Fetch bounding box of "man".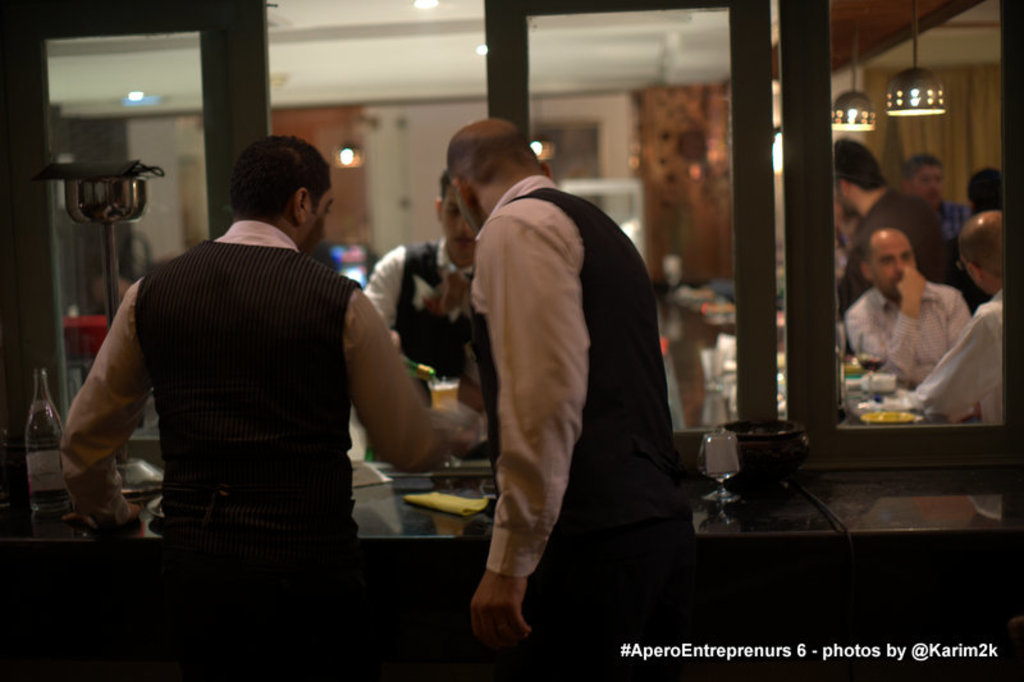
Bbox: <box>361,169,488,461</box>.
